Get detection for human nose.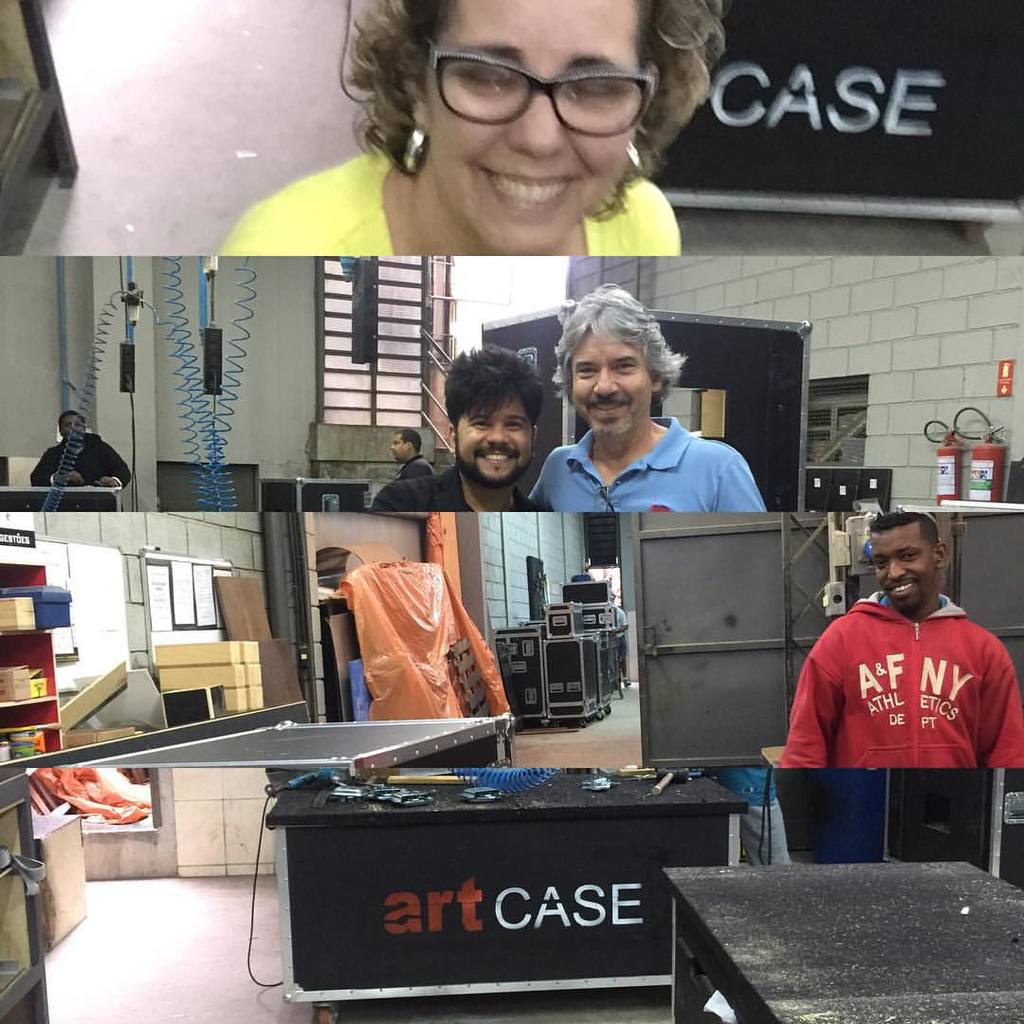
Detection: Rect(887, 563, 910, 583).
